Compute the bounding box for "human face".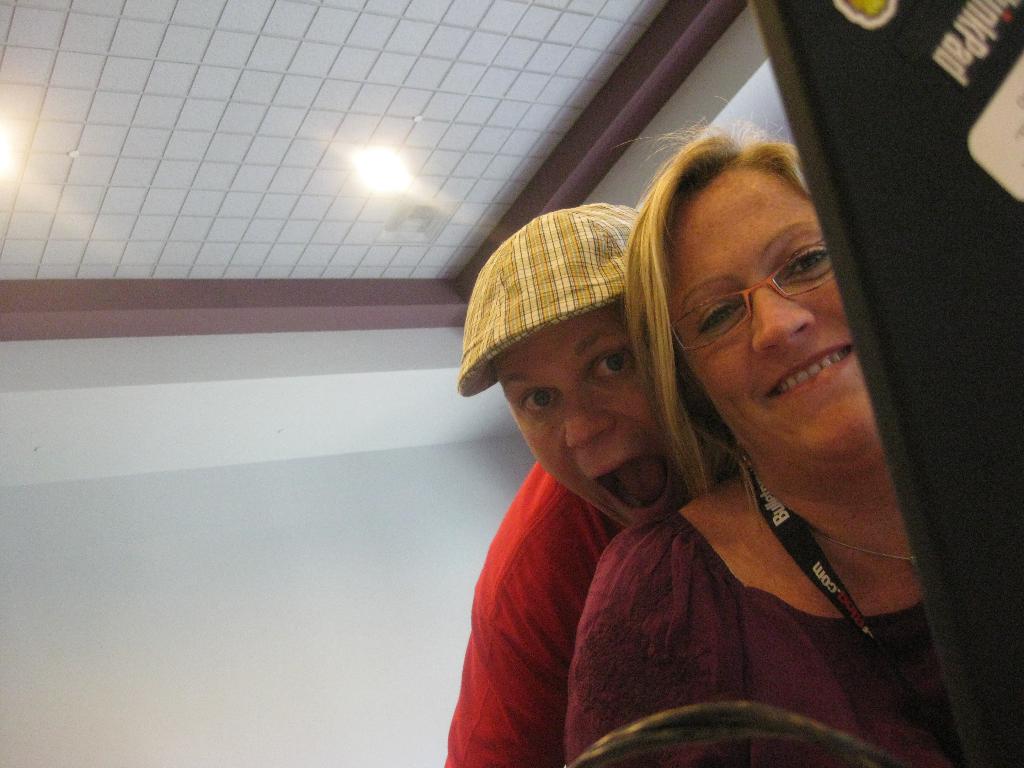
locate(670, 169, 879, 458).
